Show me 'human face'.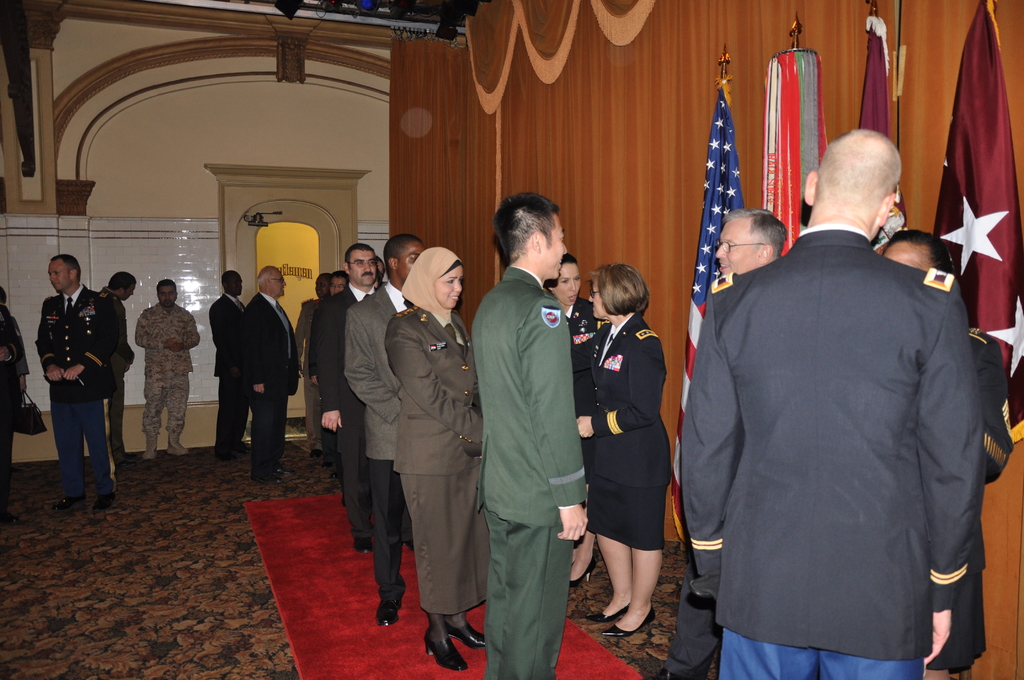
'human face' is here: x1=557 y1=270 x2=580 y2=302.
